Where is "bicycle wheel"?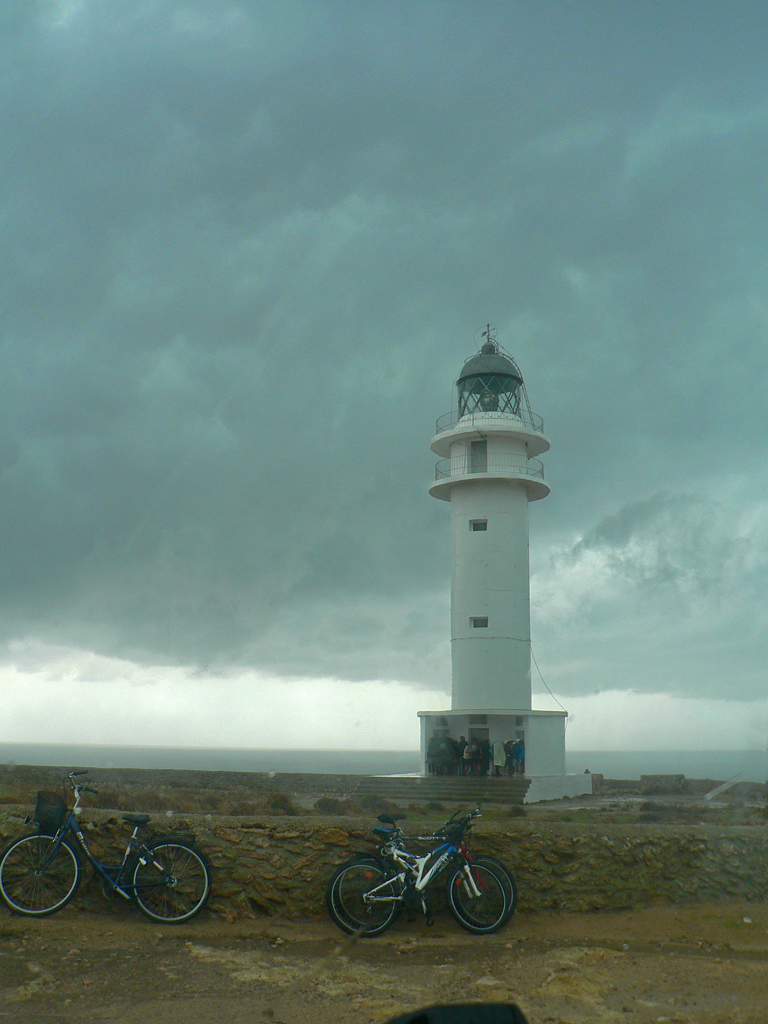
rect(436, 856, 523, 932).
